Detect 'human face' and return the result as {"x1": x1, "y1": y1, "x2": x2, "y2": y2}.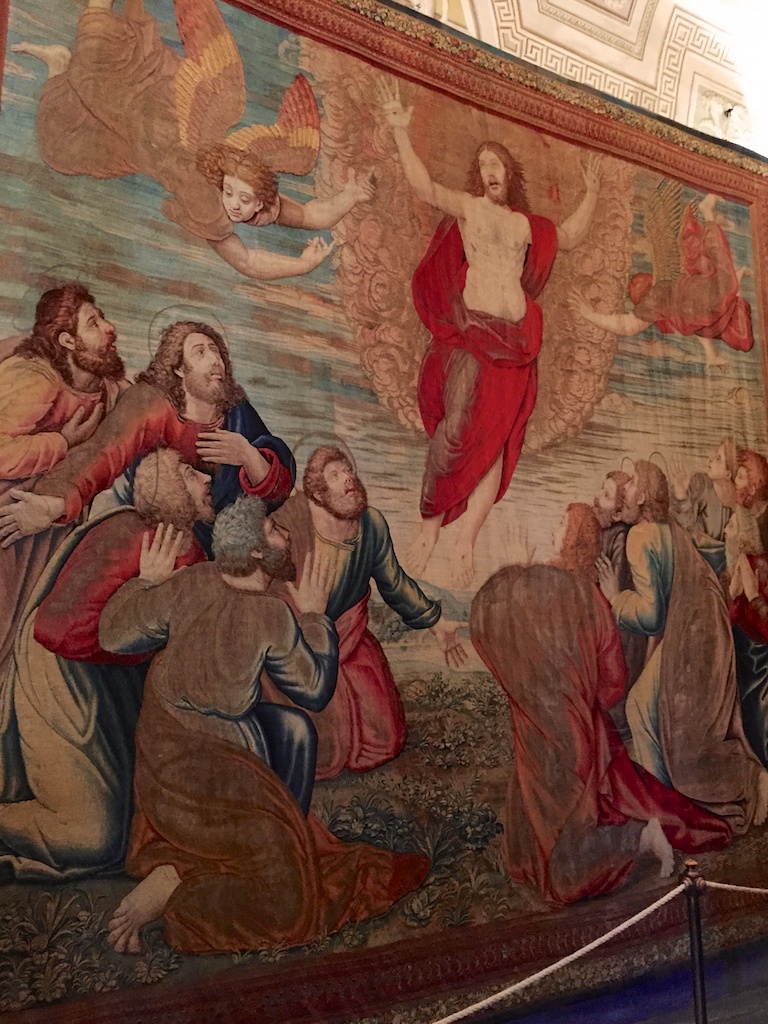
{"x1": 189, "y1": 338, "x2": 223, "y2": 387}.
